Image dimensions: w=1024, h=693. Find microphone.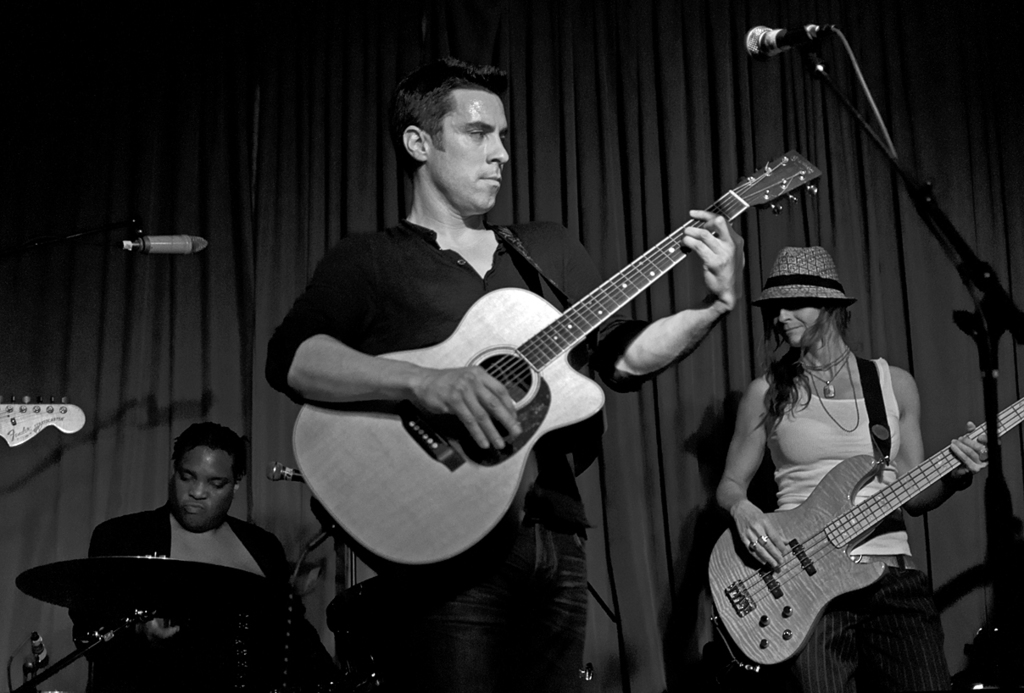
[33, 630, 54, 663].
